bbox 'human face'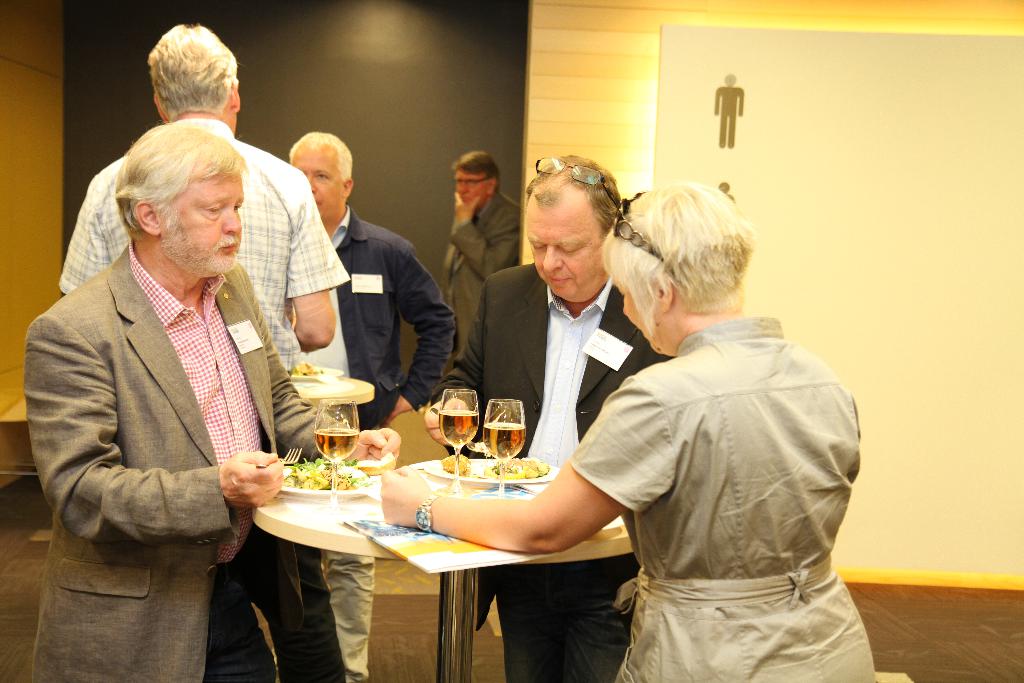
BBox(175, 173, 244, 274)
